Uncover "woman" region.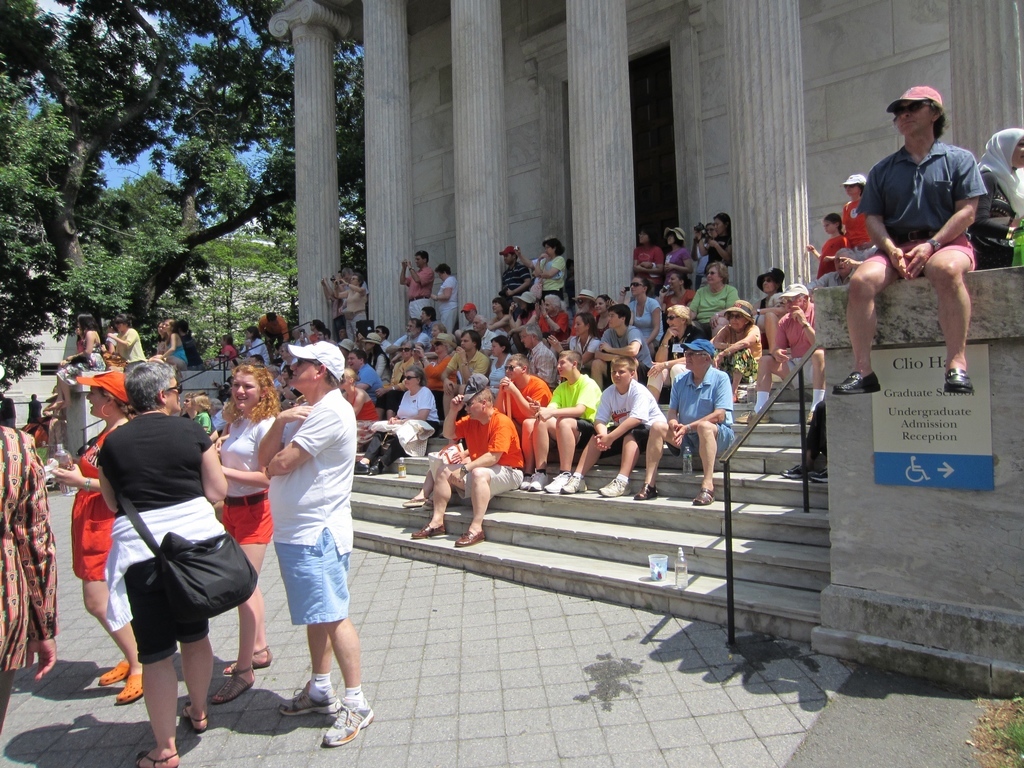
Uncovered: region(376, 340, 419, 419).
